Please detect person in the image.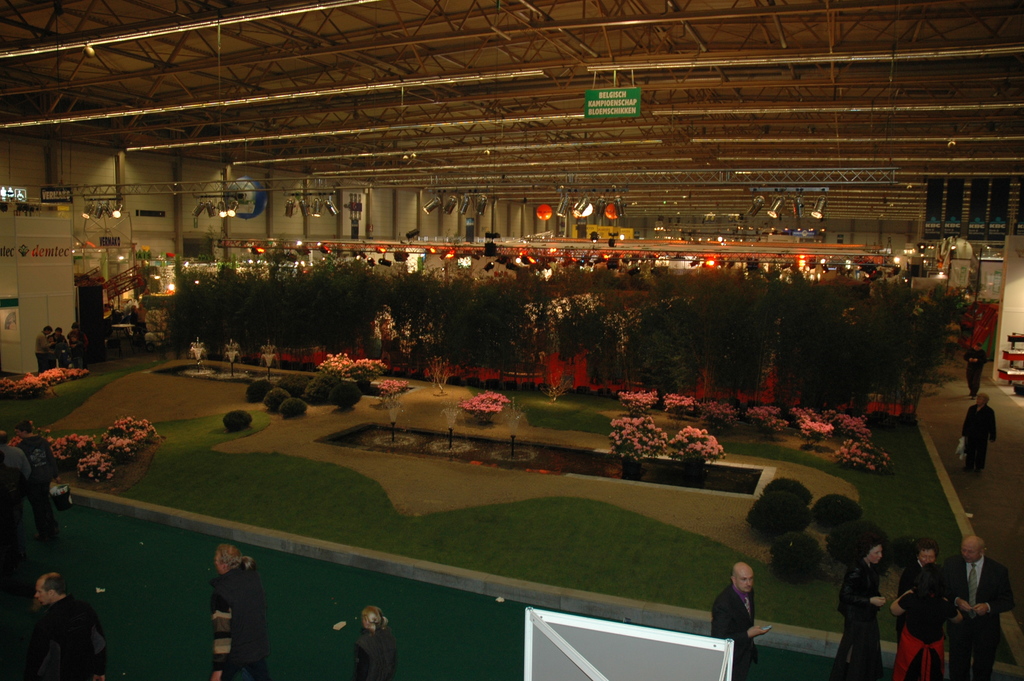
left=950, top=533, right=1016, bottom=680.
